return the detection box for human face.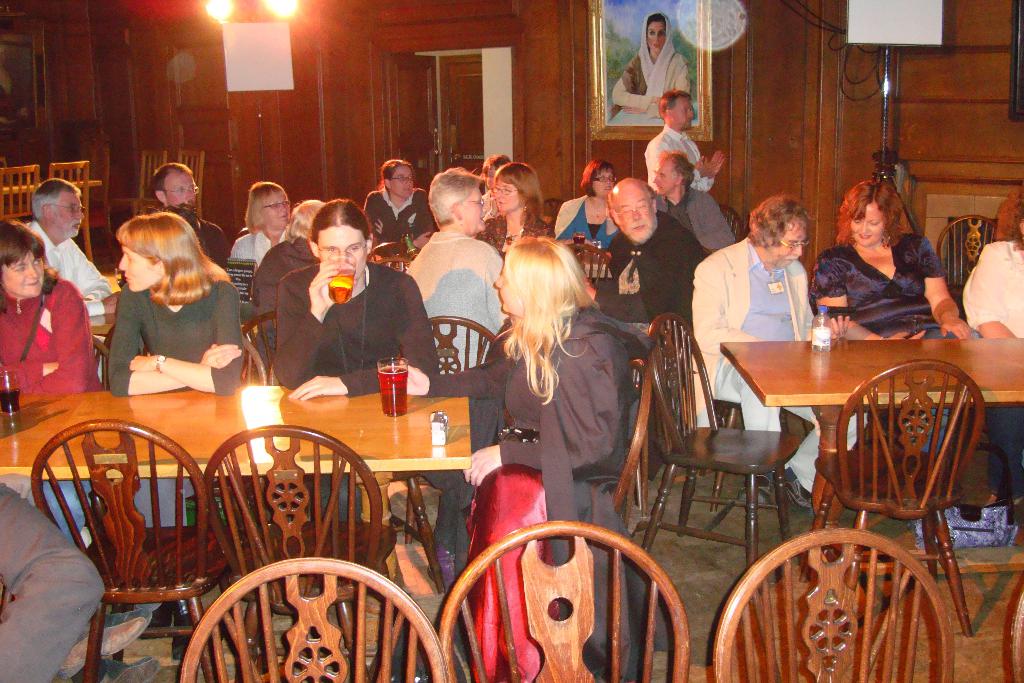
{"x1": 116, "y1": 247, "x2": 155, "y2": 293}.
